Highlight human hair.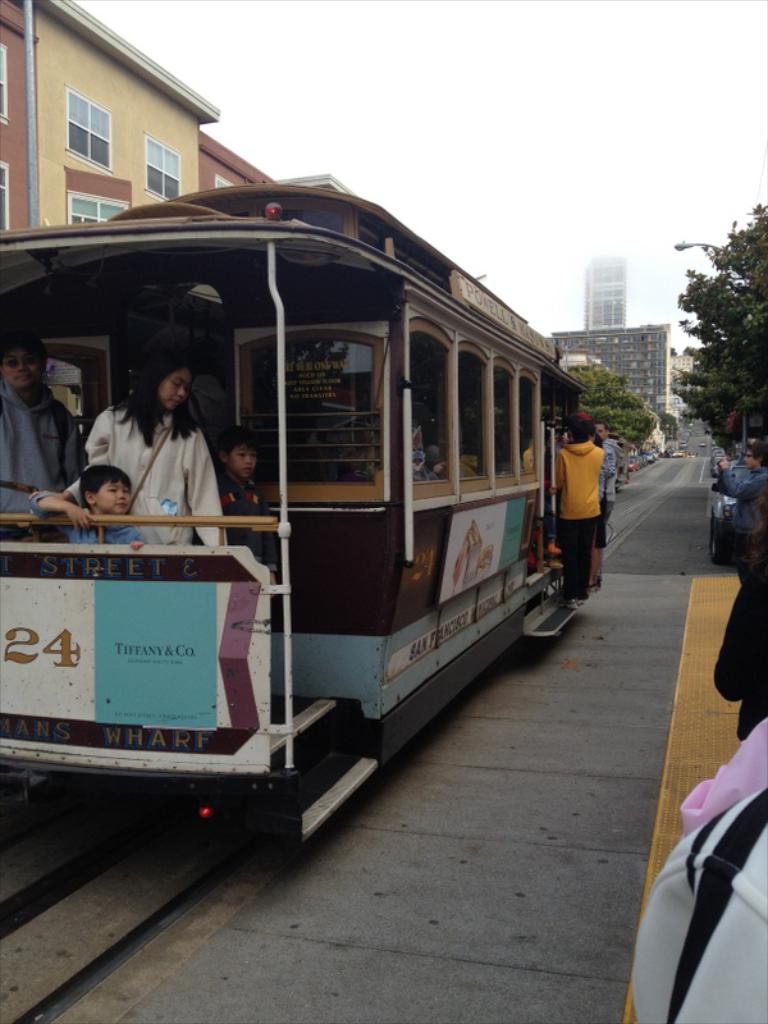
Highlighted region: 571:419:595:443.
